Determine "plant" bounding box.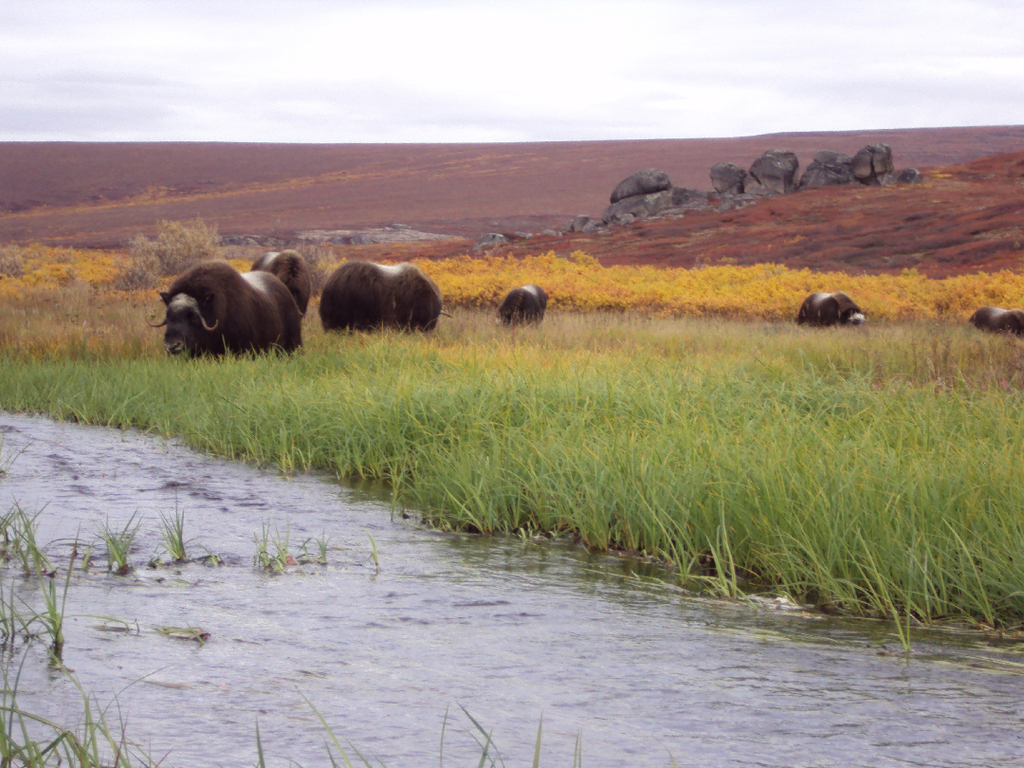
Determined: <bbox>100, 501, 146, 576</bbox>.
